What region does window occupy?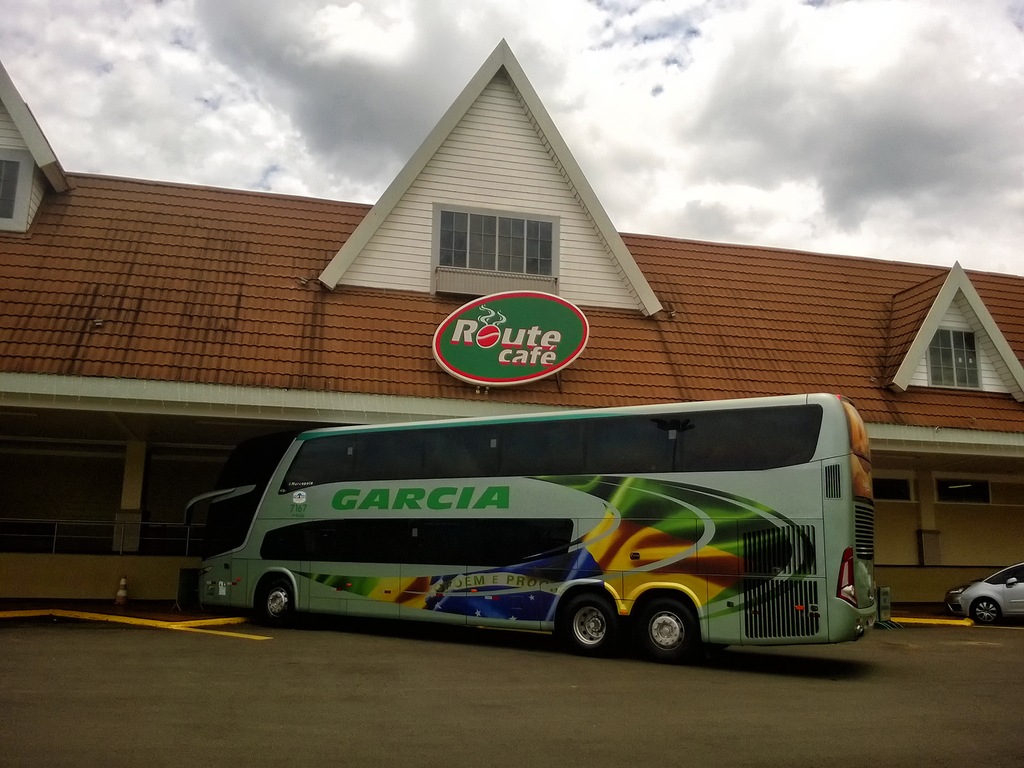
region(436, 208, 555, 281).
